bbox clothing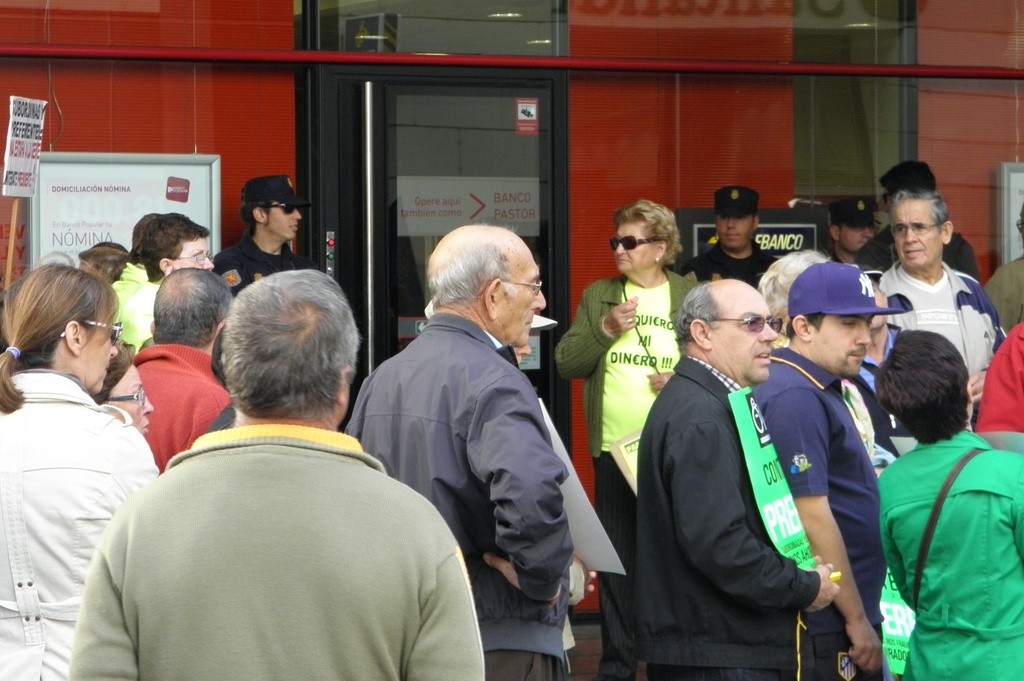
(344,314,584,680)
